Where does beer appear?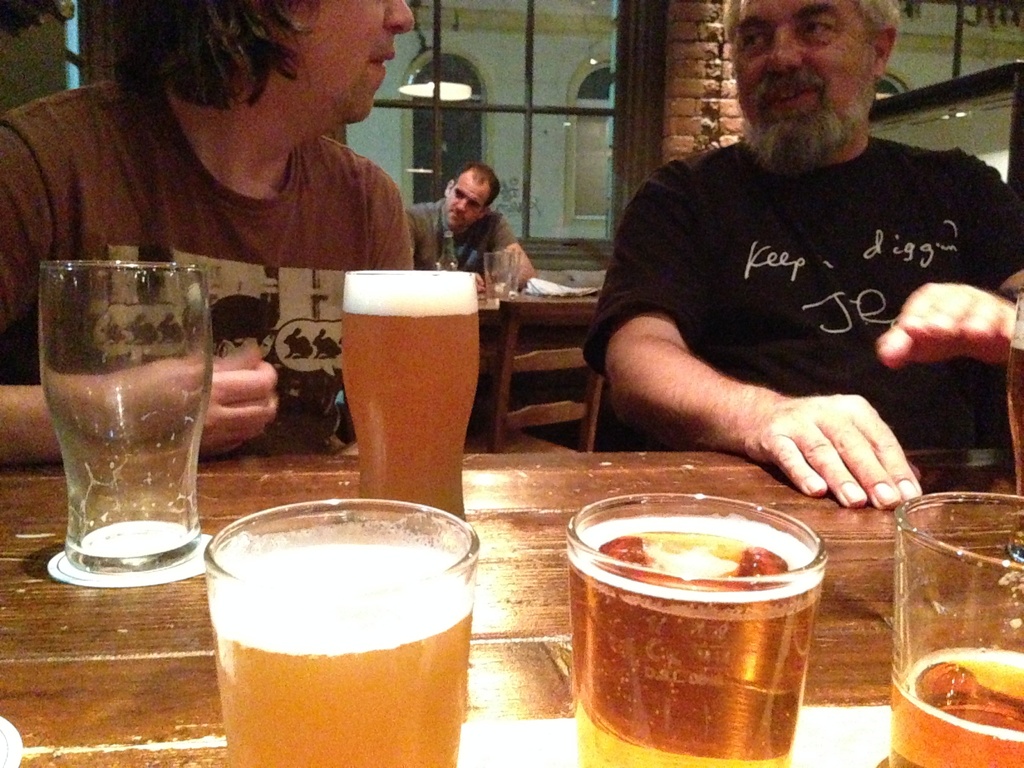
Appears at <bbox>29, 254, 211, 581</bbox>.
